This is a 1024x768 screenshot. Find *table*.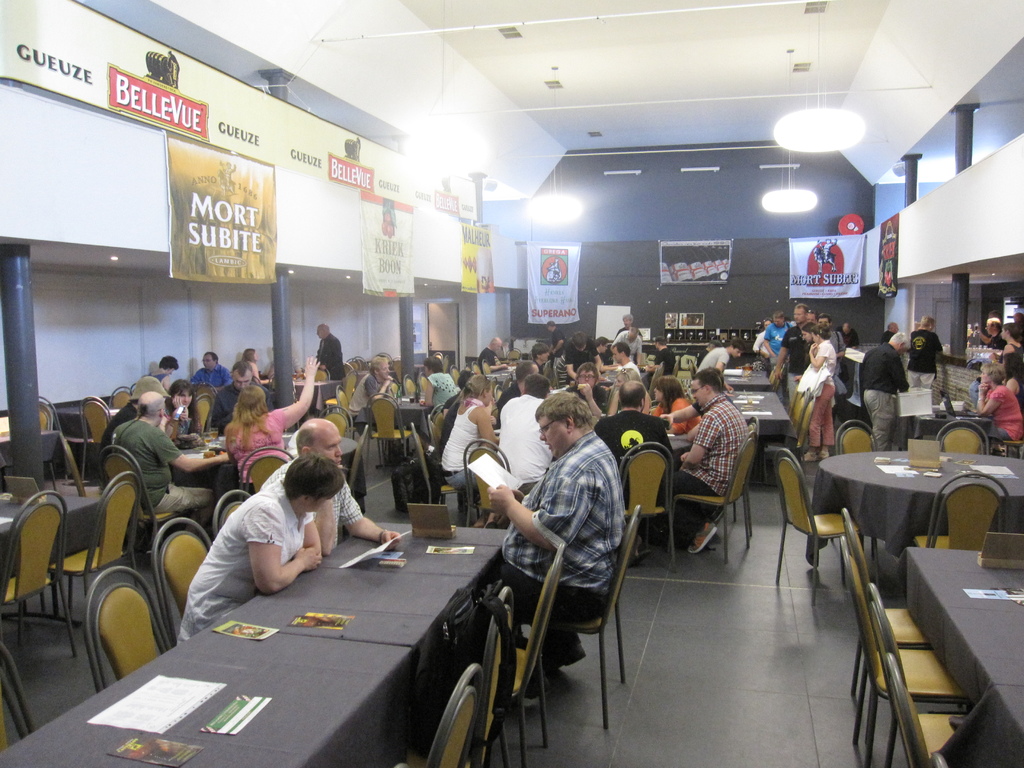
Bounding box: 908:401:1001:447.
